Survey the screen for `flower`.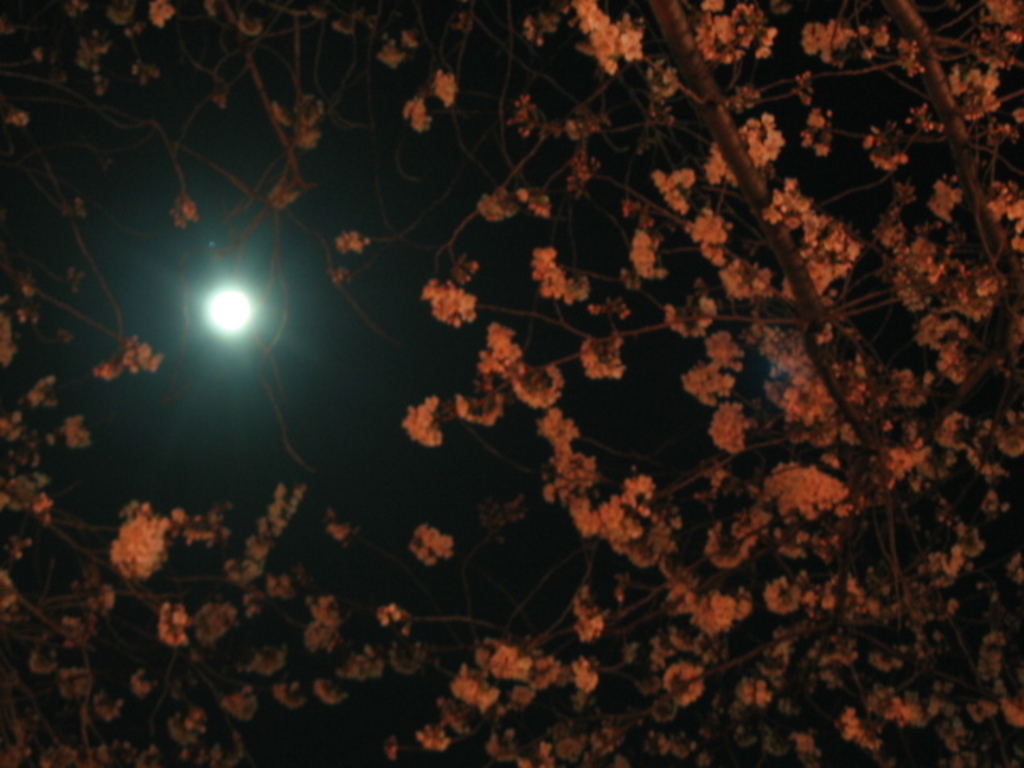
Survey found: (x1=586, y1=338, x2=621, y2=376).
